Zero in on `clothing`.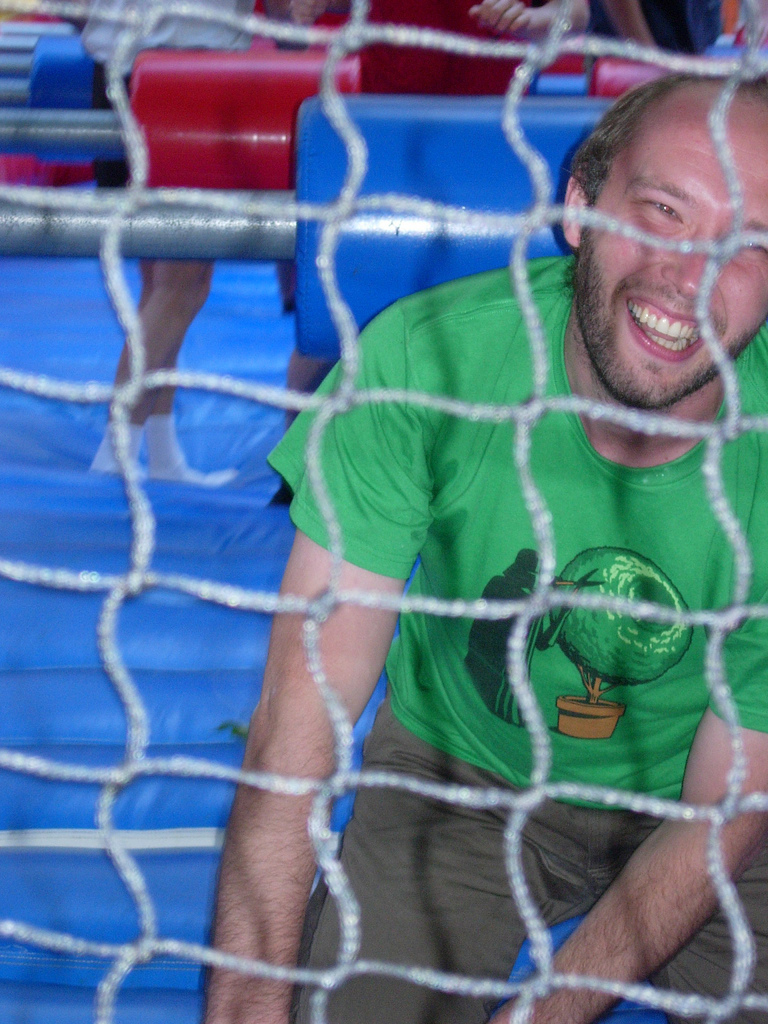
Zeroed in: 263, 249, 767, 832.
